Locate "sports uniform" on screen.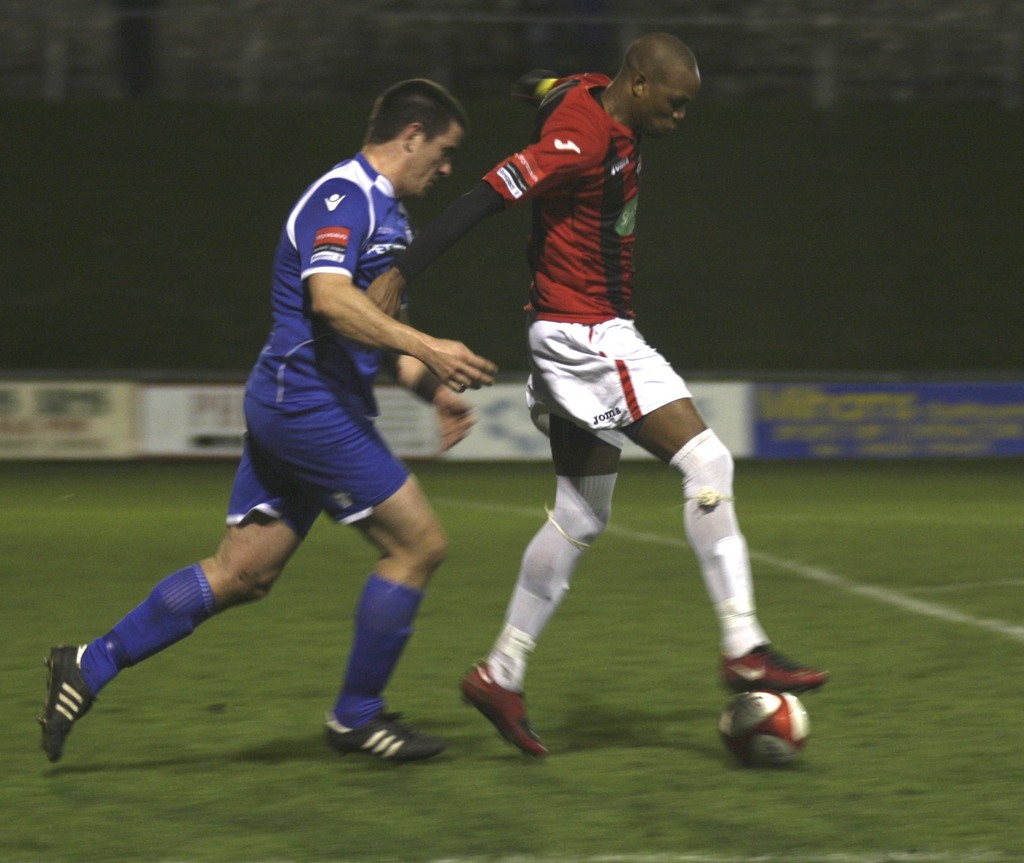
On screen at 479:80:703:443.
